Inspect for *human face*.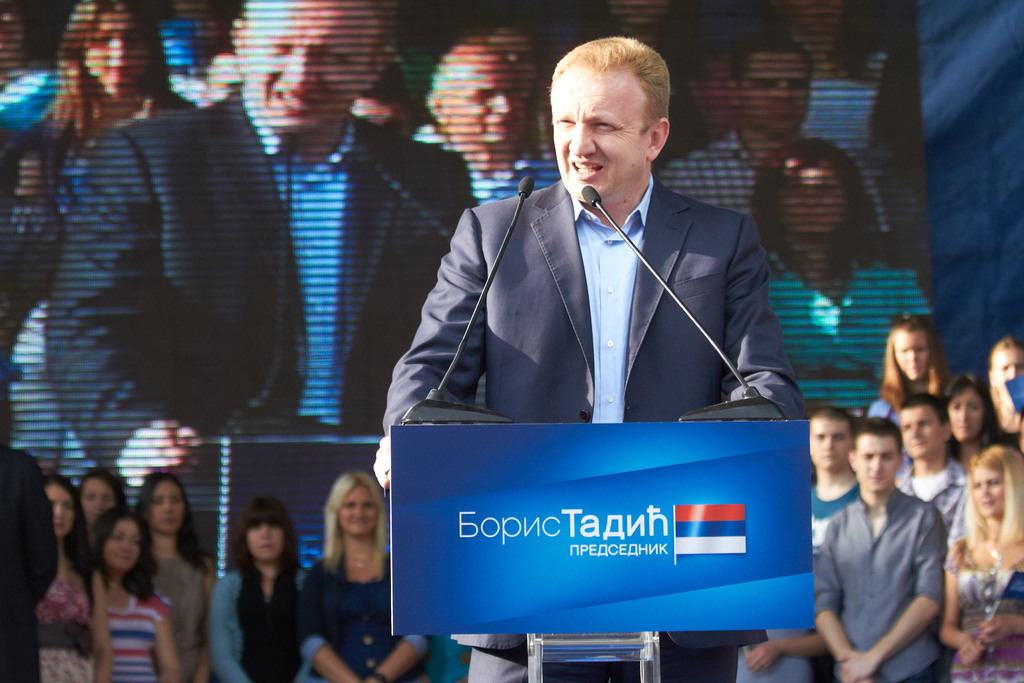
Inspection: 897:323:927:377.
